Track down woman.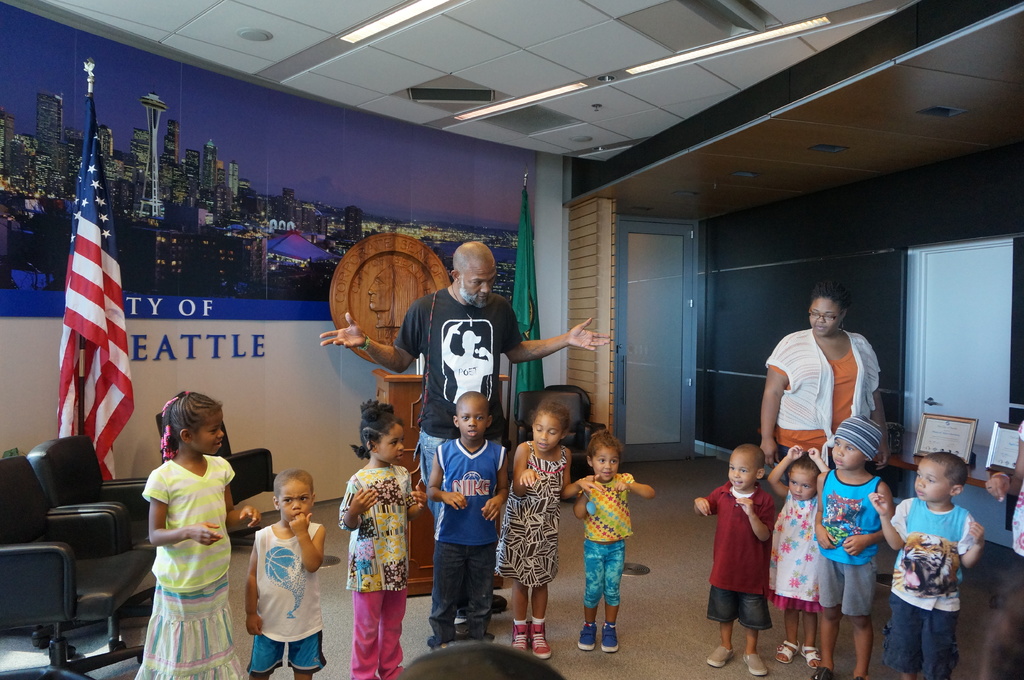
Tracked to <region>755, 286, 886, 470</region>.
